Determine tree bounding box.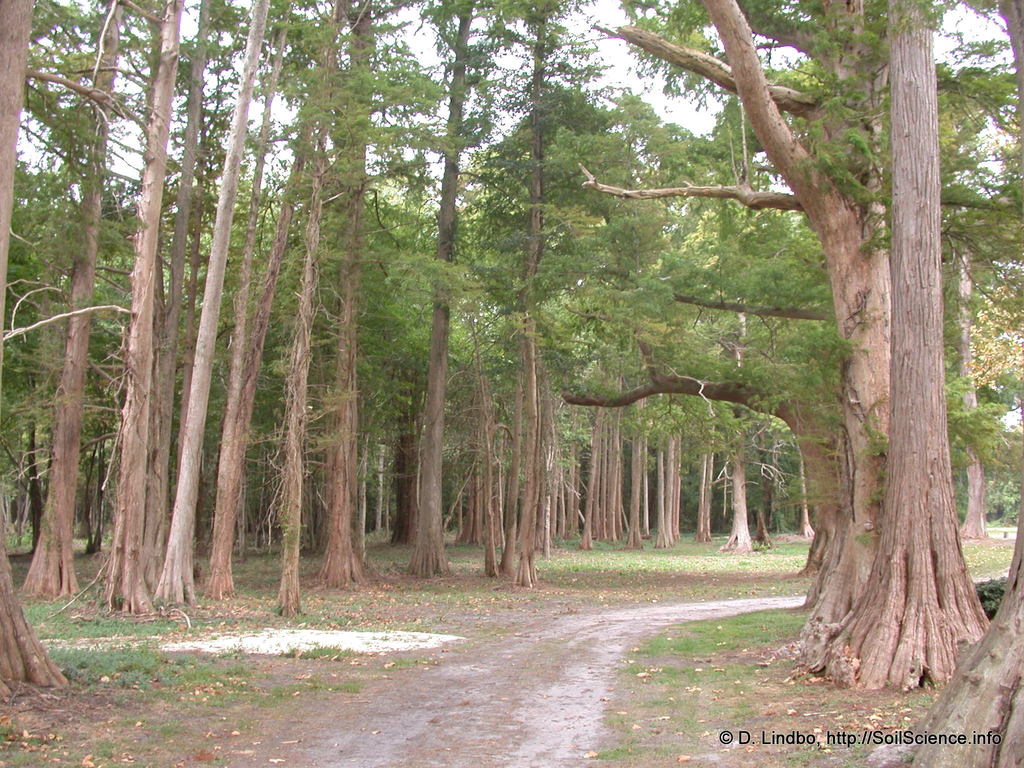
Determined: detection(59, 0, 195, 636).
